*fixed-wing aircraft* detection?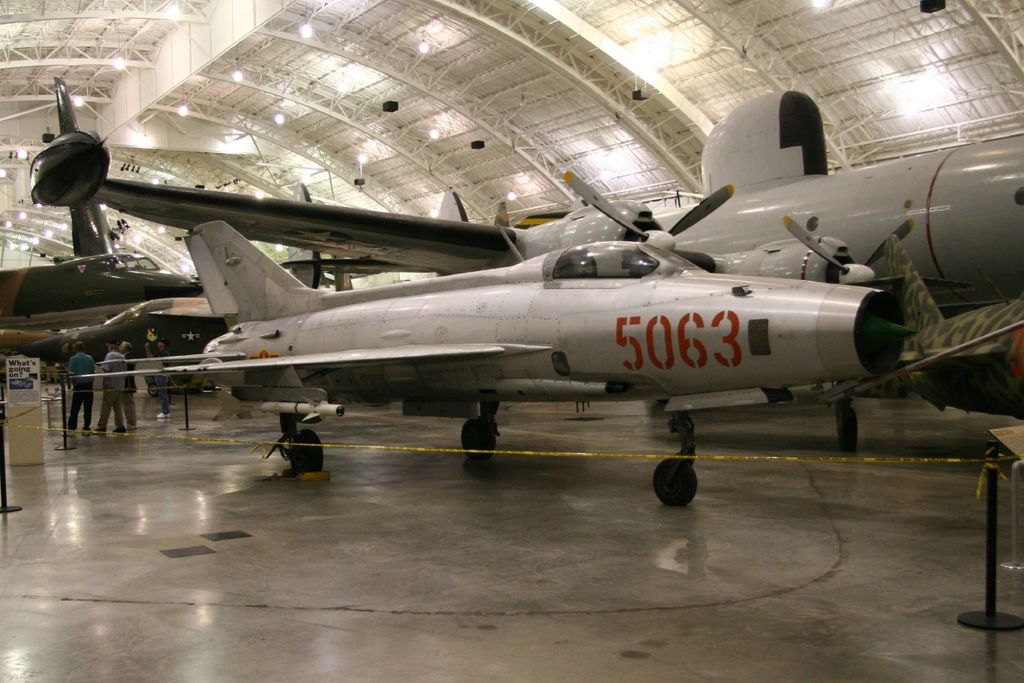
bbox=(33, 300, 225, 371)
